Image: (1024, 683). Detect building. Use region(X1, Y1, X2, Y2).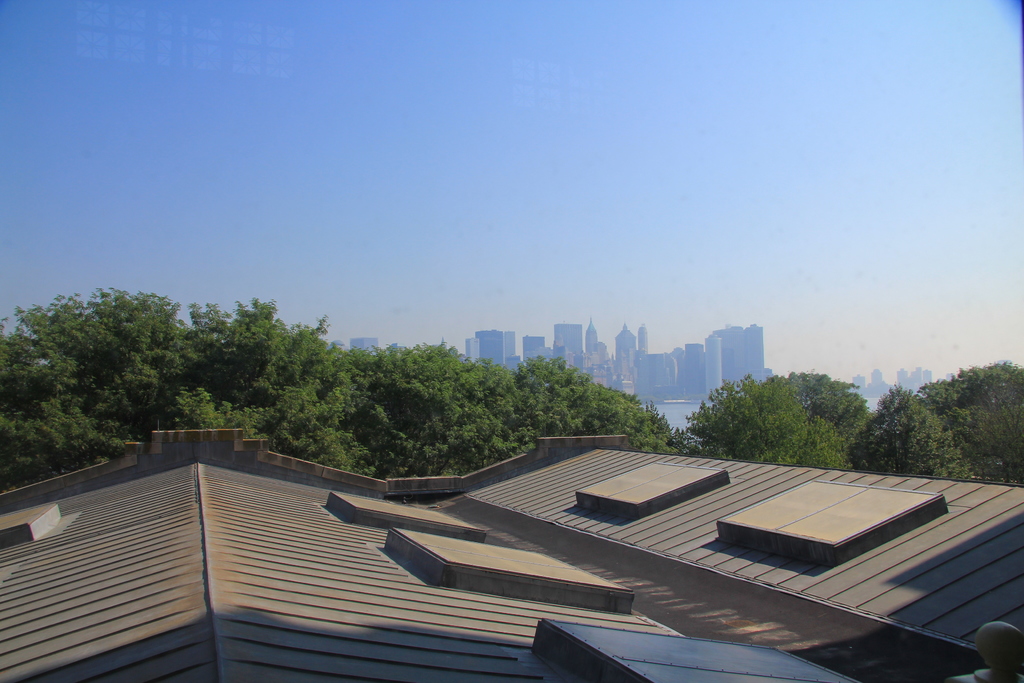
region(0, 434, 1023, 682).
